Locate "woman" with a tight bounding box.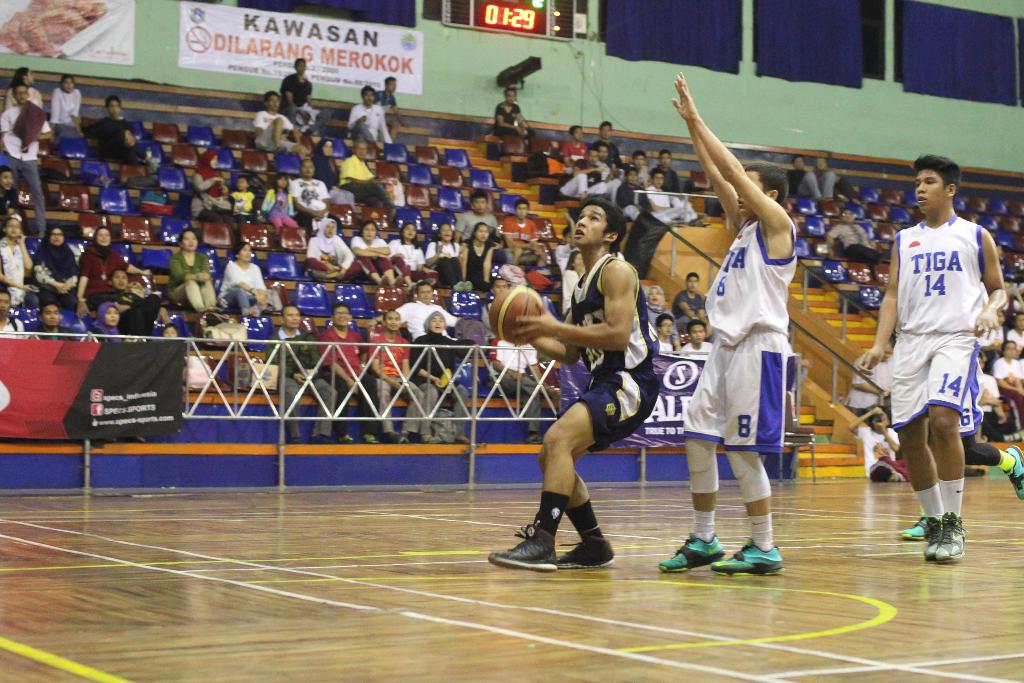
box(388, 226, 441, 291).
